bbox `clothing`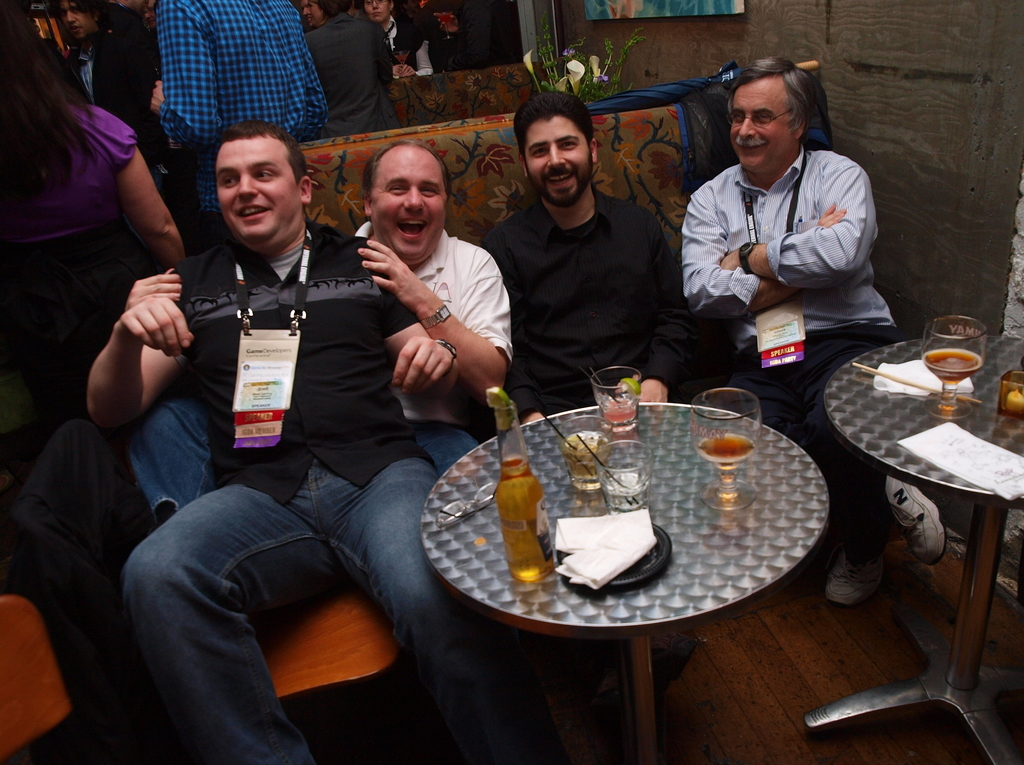
box(316, 13, 395, 127)
